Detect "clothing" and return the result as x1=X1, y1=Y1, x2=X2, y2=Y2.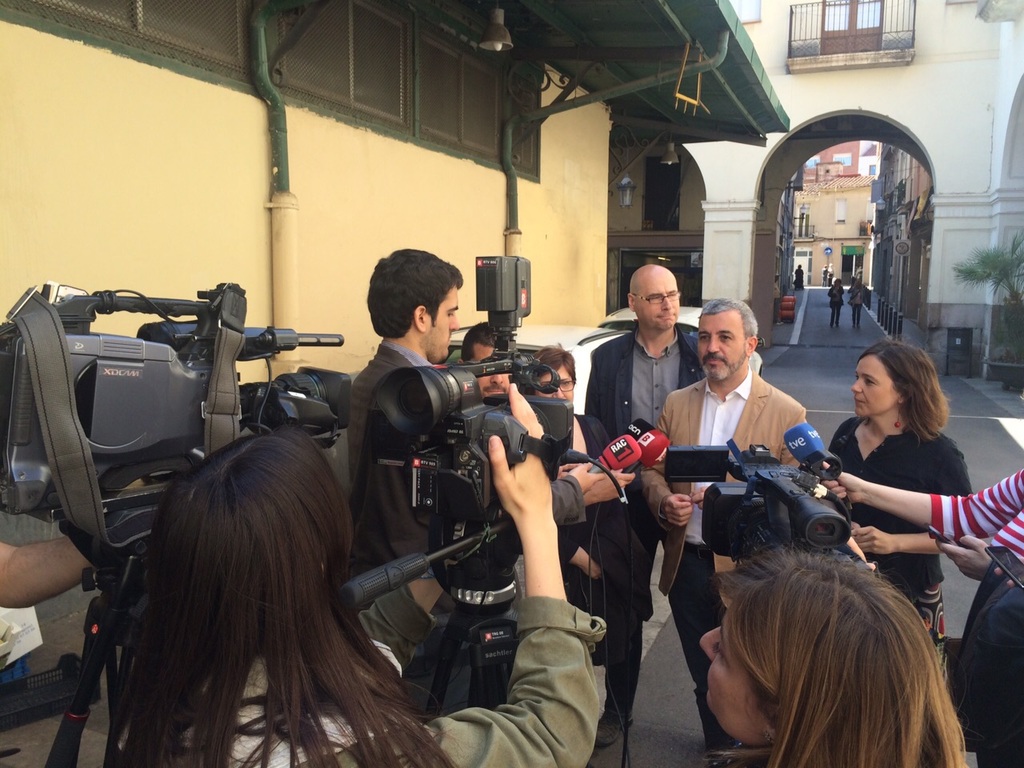
x1=638, y1=353, x2=813, y2=767.
